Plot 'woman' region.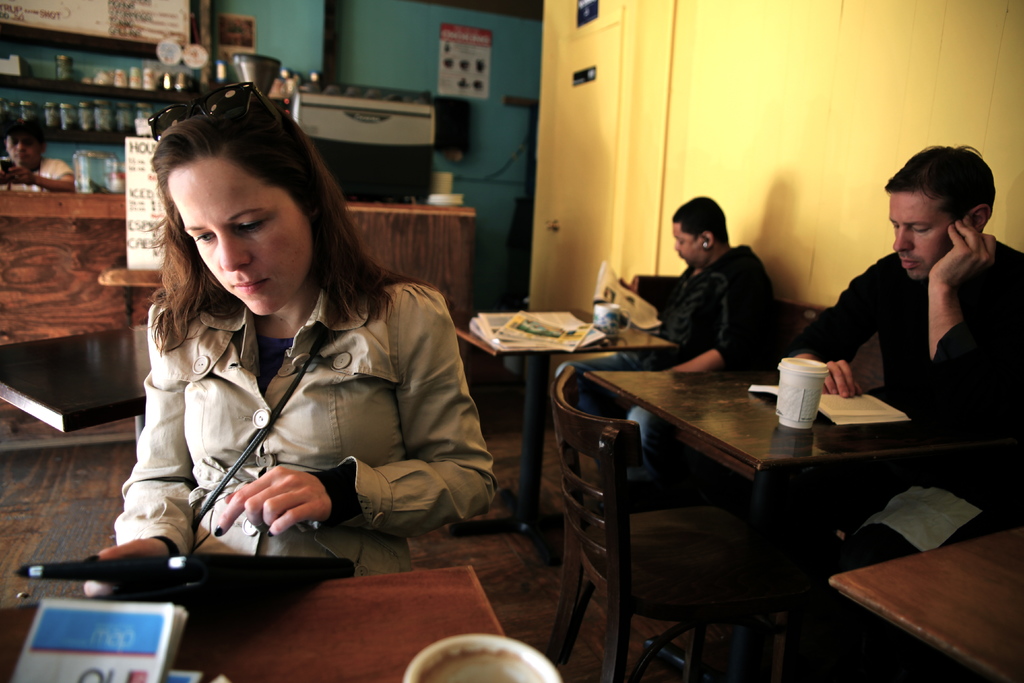
Plotted at bbox=(93, 88, 518, 591).
